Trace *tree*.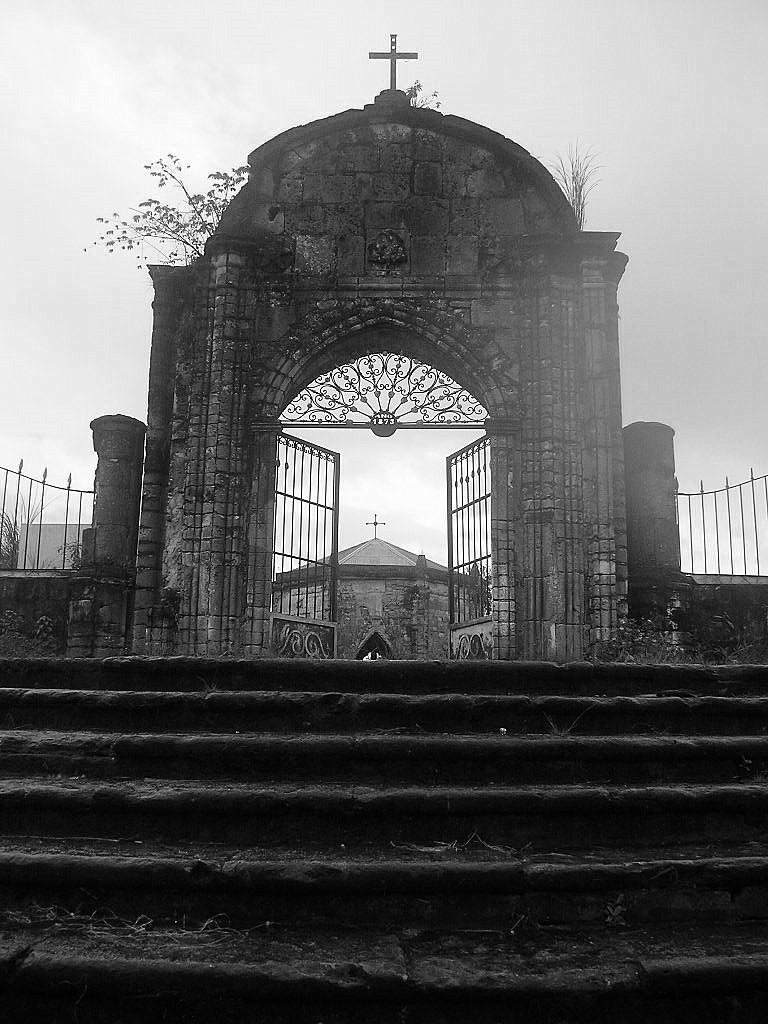
Traced to bbox=[66, 139, 257, 278].
